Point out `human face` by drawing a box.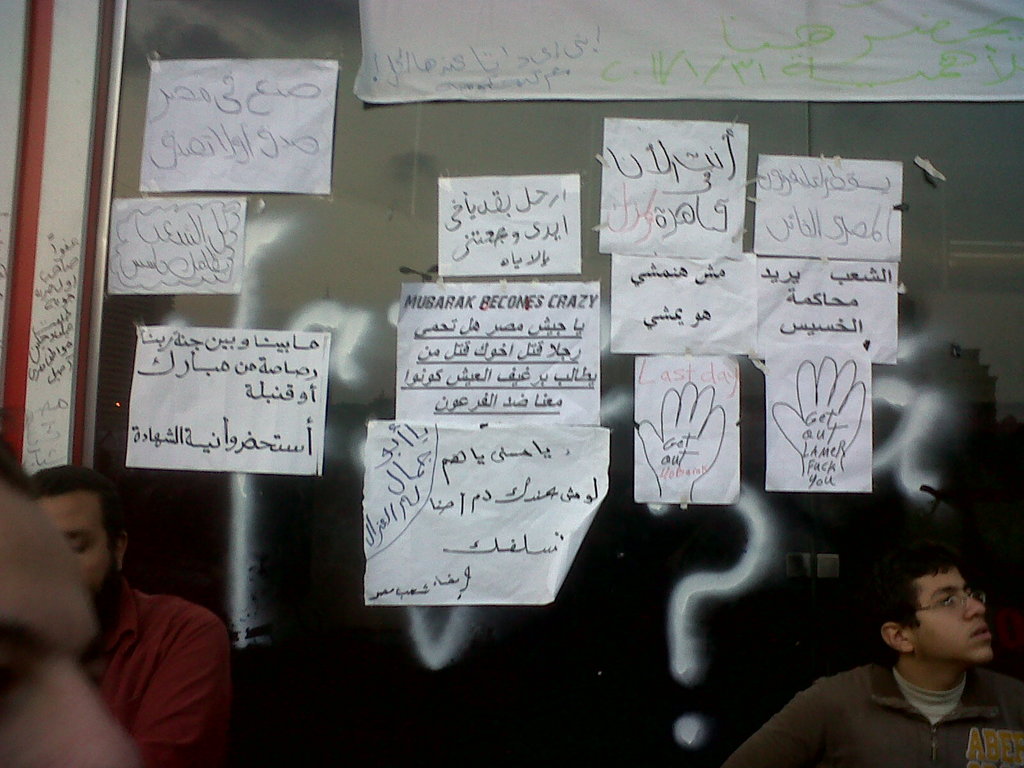
<box>909,562,993,665</box>.
